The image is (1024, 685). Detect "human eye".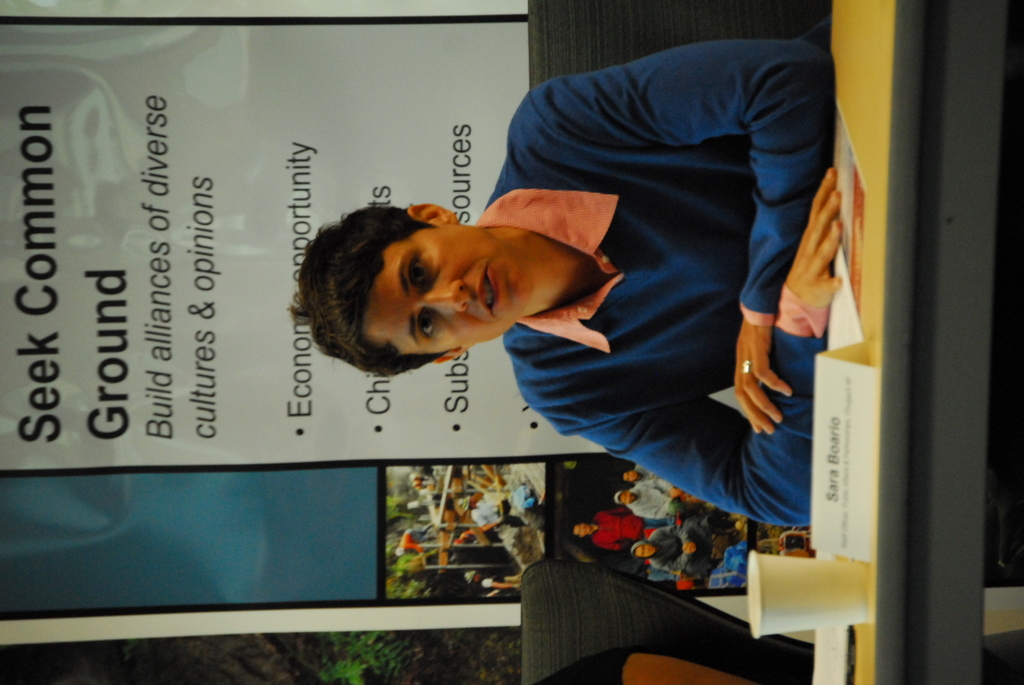
Detection: detection(406, 256, 425, 291).
